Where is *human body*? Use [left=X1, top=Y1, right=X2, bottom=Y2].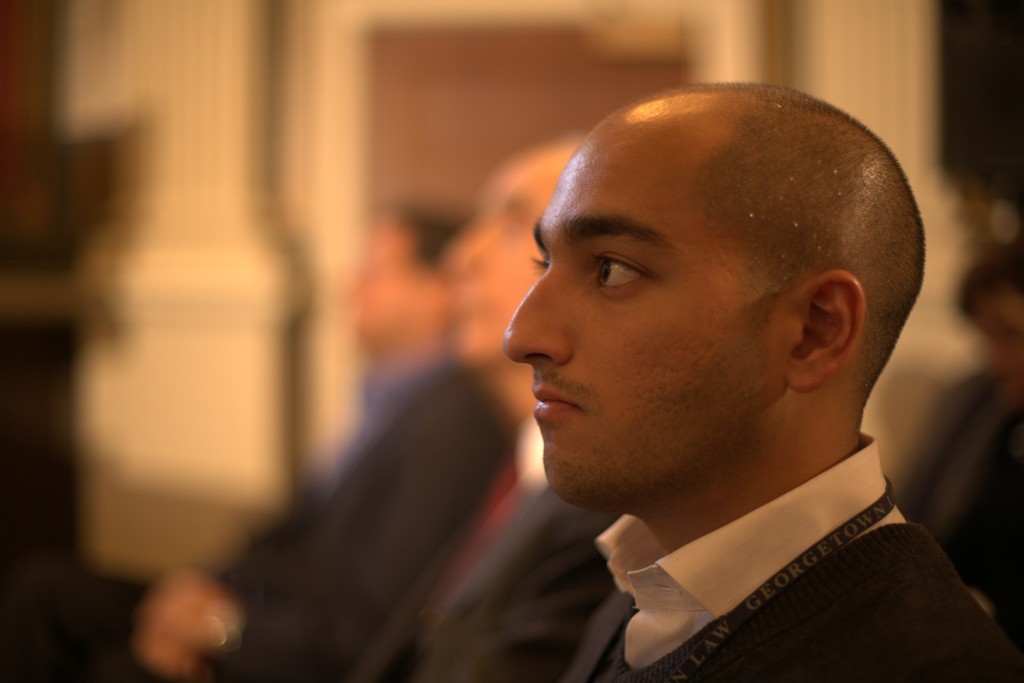
[left=337, top=90, right=1023, bottom=674].
